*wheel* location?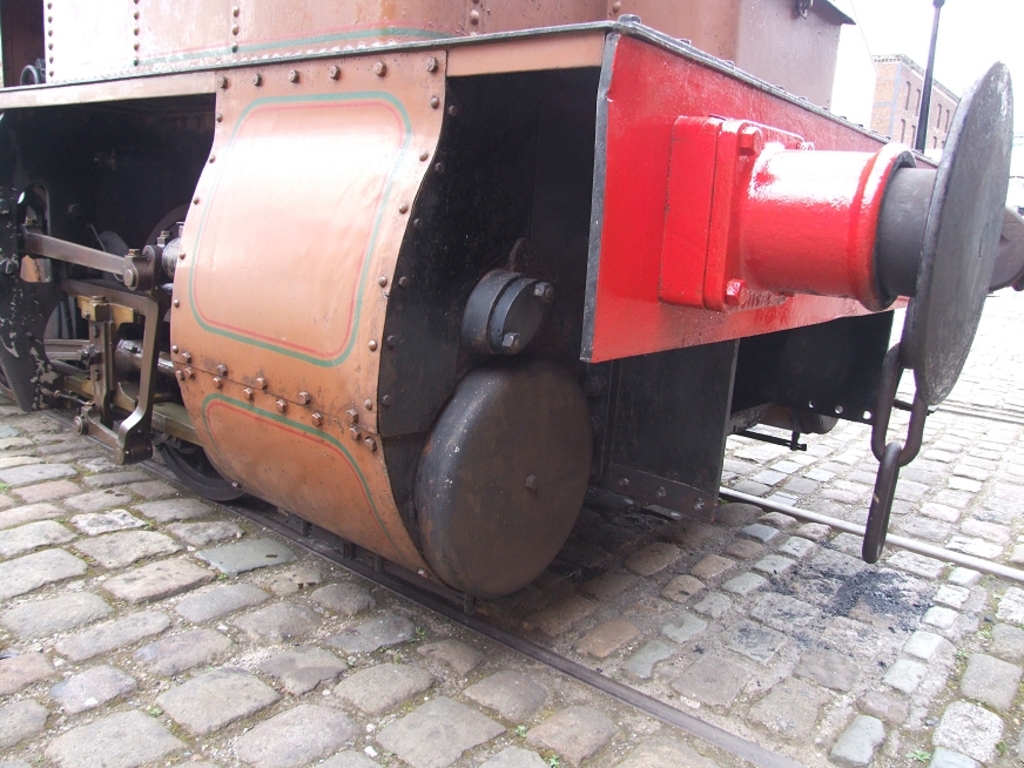
bbox=(167, 436, 256, 493)
